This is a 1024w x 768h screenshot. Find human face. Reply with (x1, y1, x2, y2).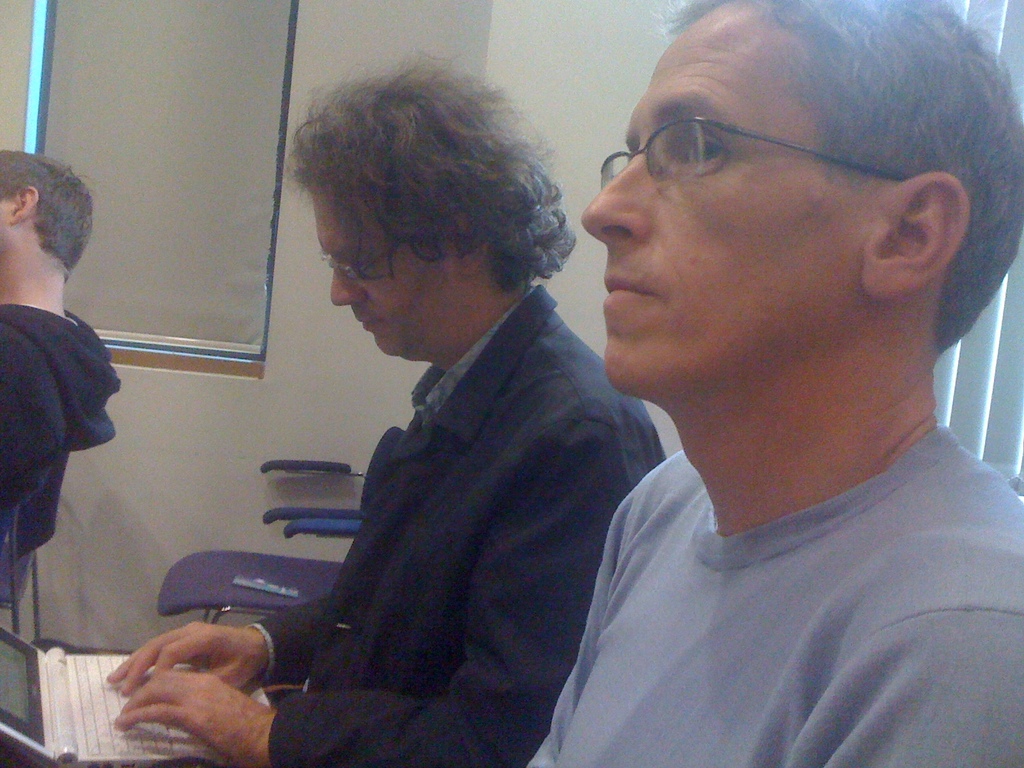
(0, 200, 11, 253).
